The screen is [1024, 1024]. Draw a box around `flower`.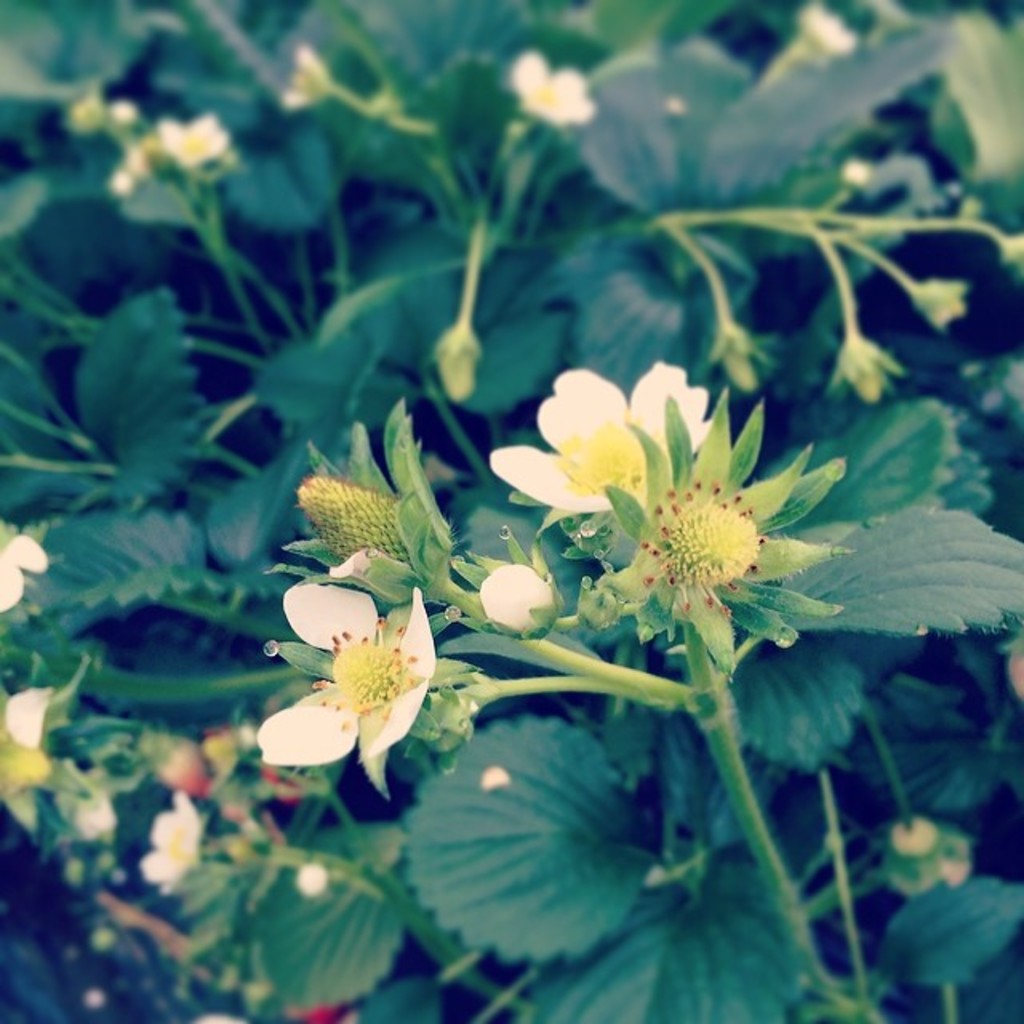
bbox=[85, 781, 118, 850].
